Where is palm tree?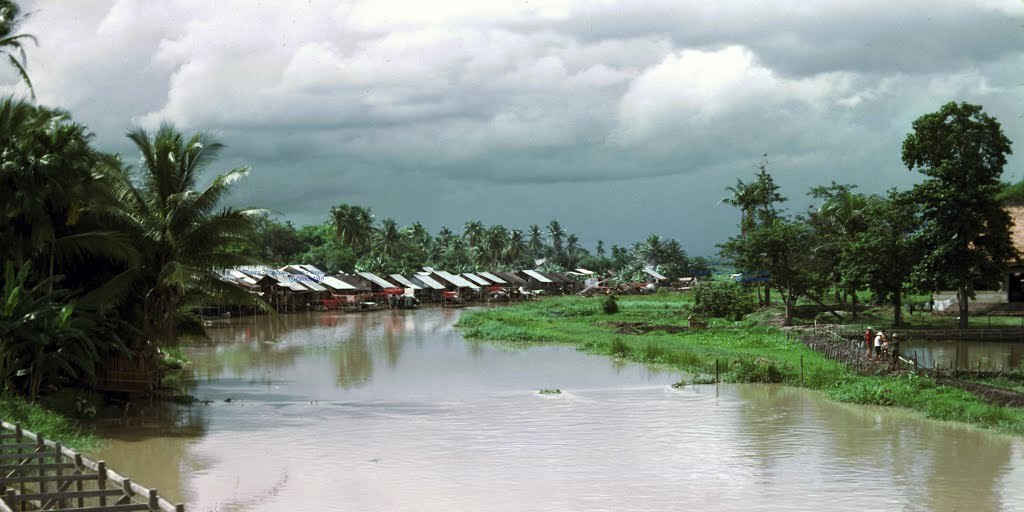
615:234:682:275.
